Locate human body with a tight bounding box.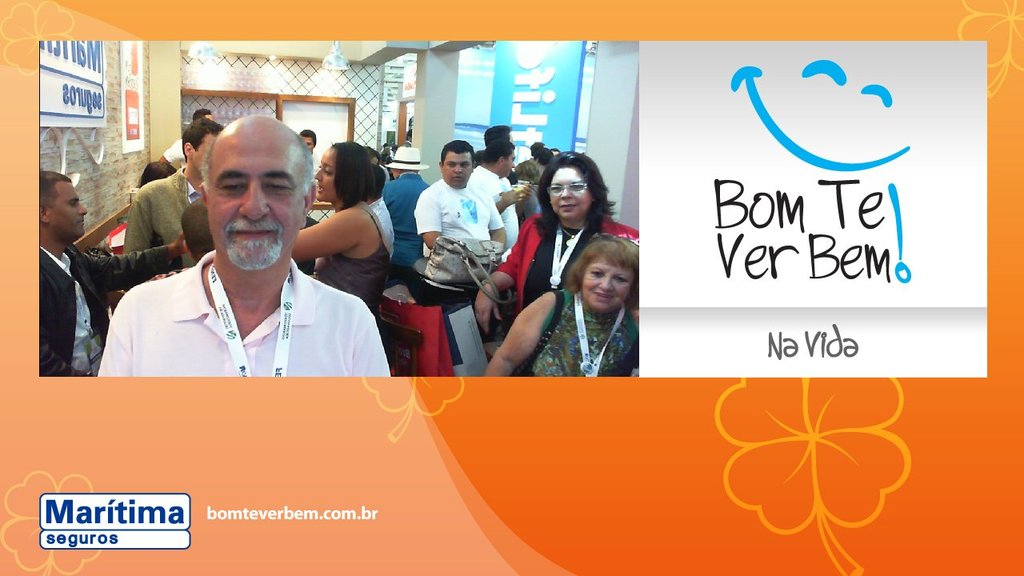
box=[34, 242, 185, 381].
